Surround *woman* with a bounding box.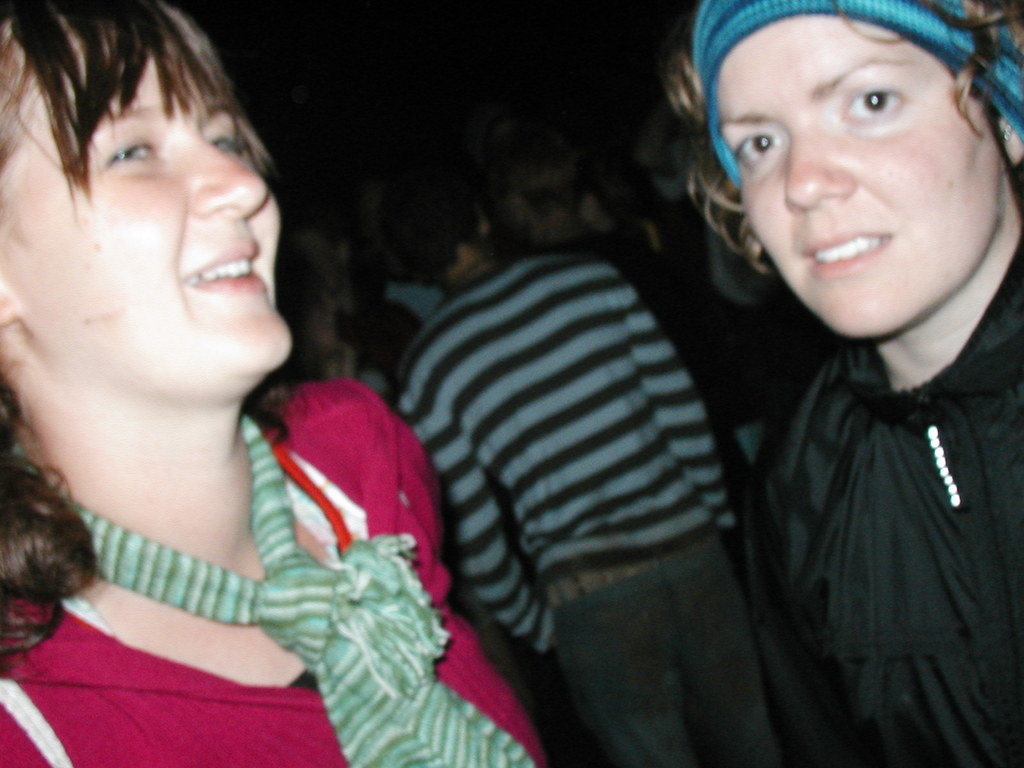
[left=664, top=0, right=1023, bottom=767].
